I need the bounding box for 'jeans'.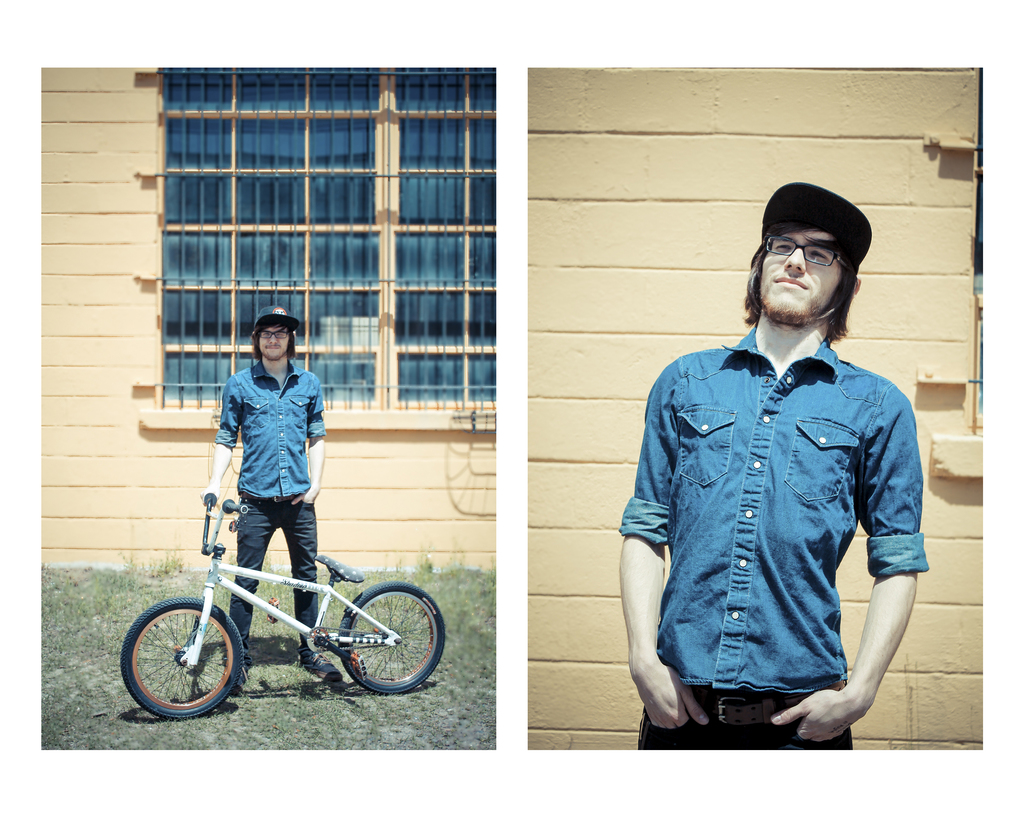
Here it is: crop(217, 366, 330, 498).
